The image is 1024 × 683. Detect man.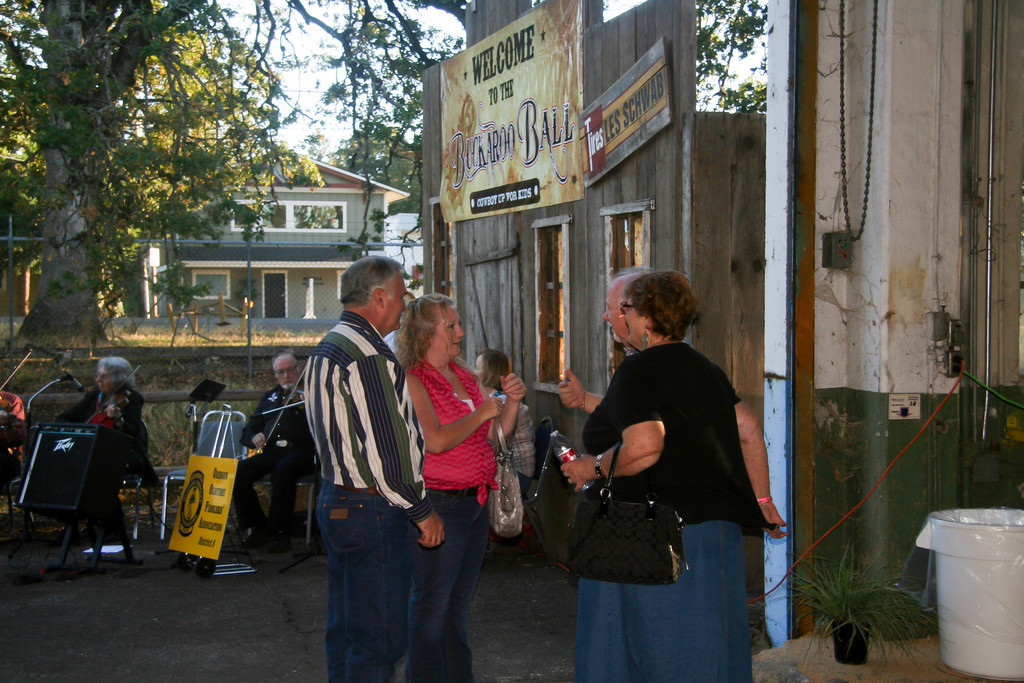
Detection: select_region(556, 267, 788, 543).
